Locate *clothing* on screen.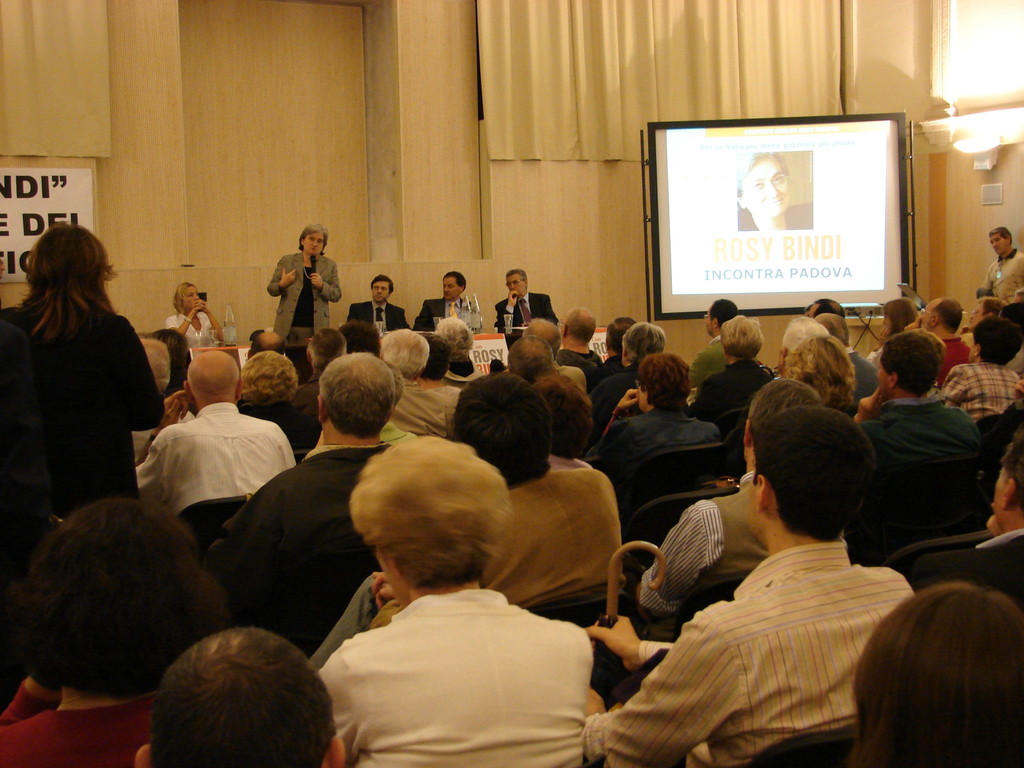
On screen at 268 254 344 335.
